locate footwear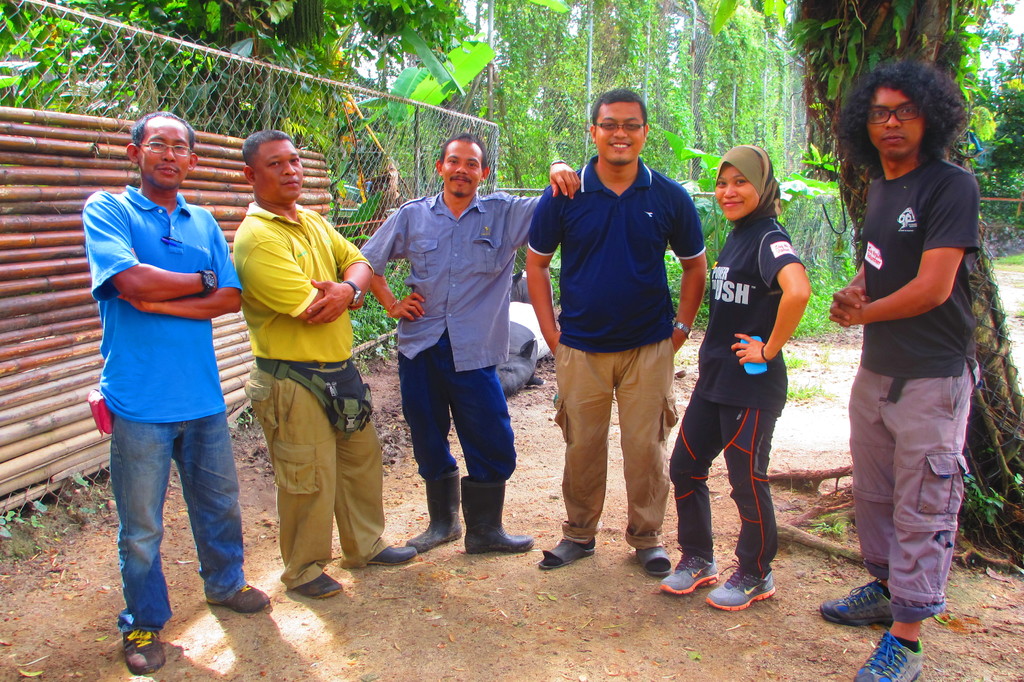
pyautogui.locateOnScreen(460, 475, 532, 556)
